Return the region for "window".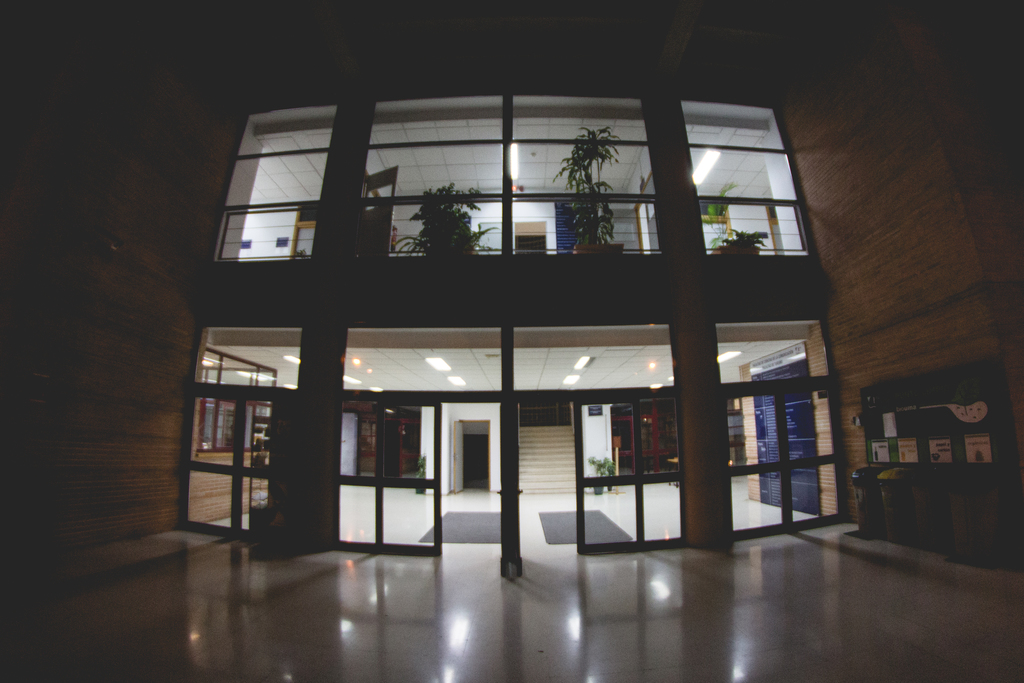
355:97:664:254.
